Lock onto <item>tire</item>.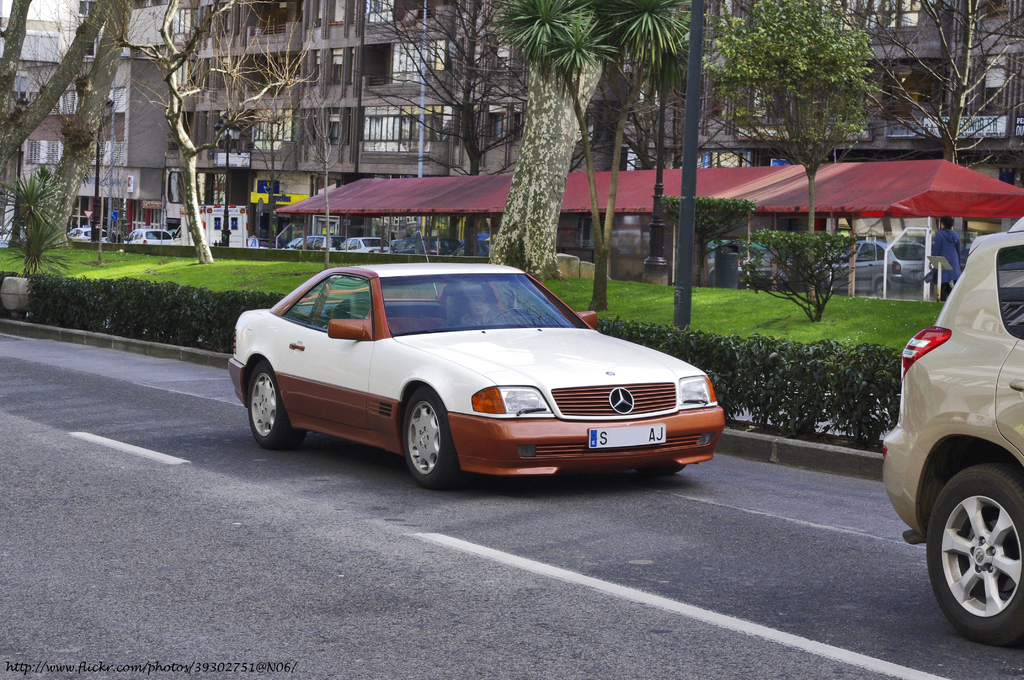
Locked: l=922, t=460, r=1020, b=649.
